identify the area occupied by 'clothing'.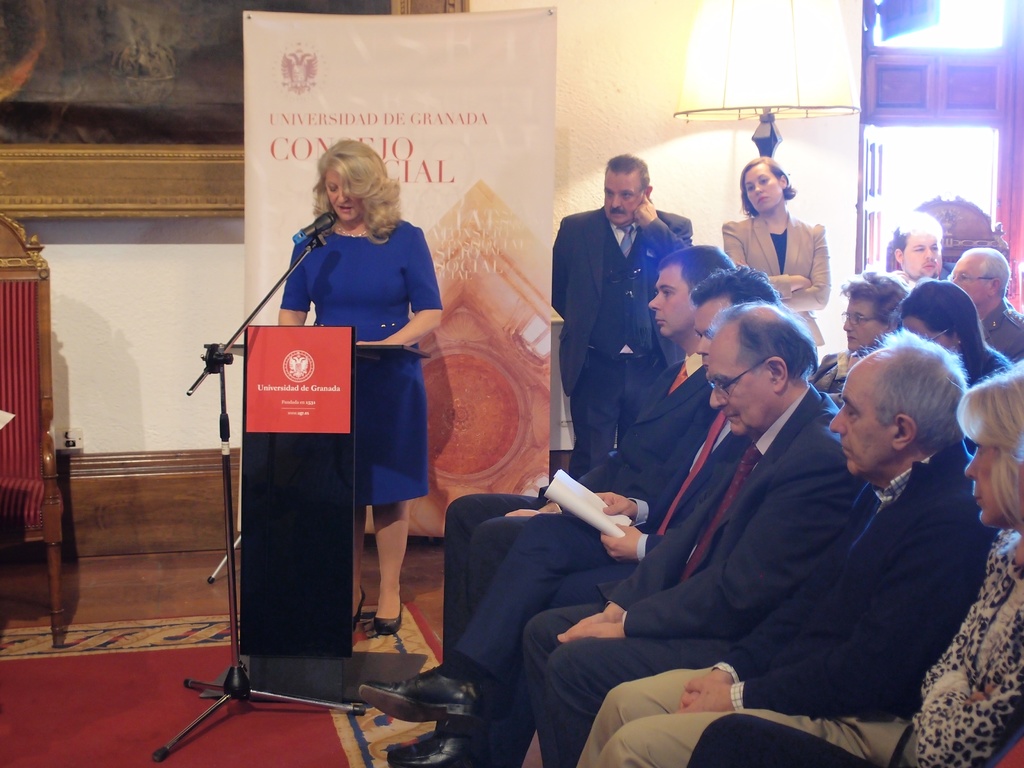
Area: <bbox>280, 217, 442, 506</bbox>.
